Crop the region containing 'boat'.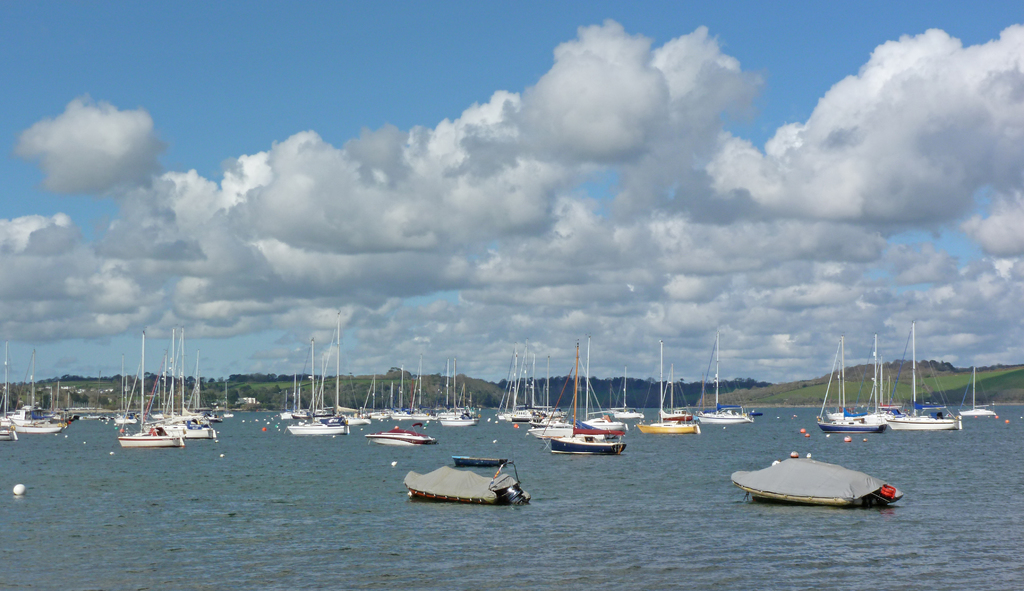
Crop region: 730:443:908:508.
